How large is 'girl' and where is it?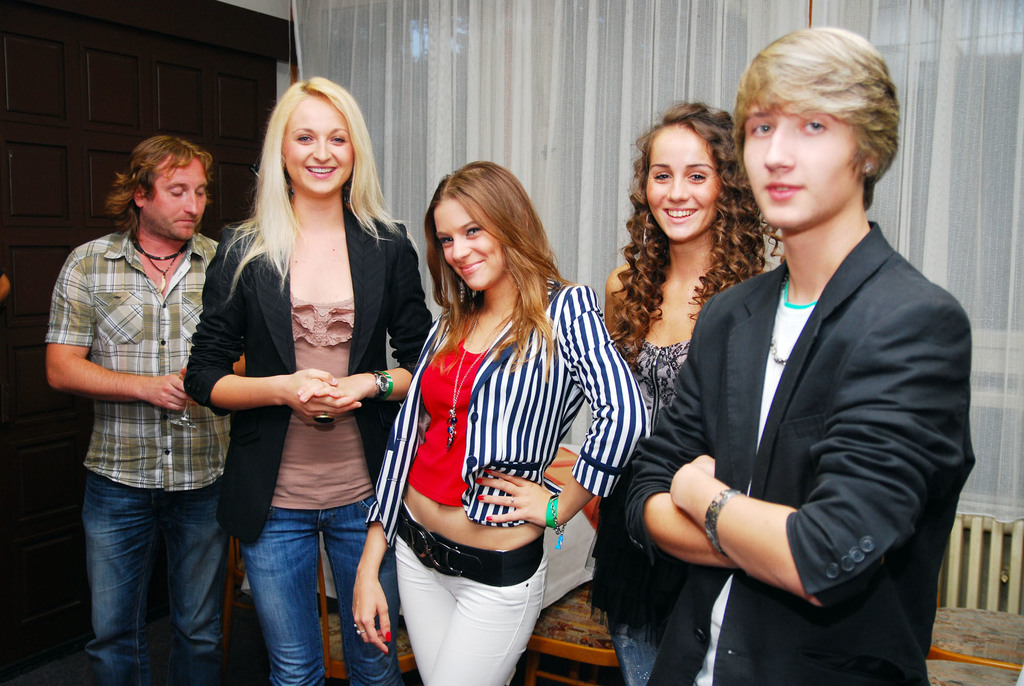
Bounding box: (175,72,432,685).
